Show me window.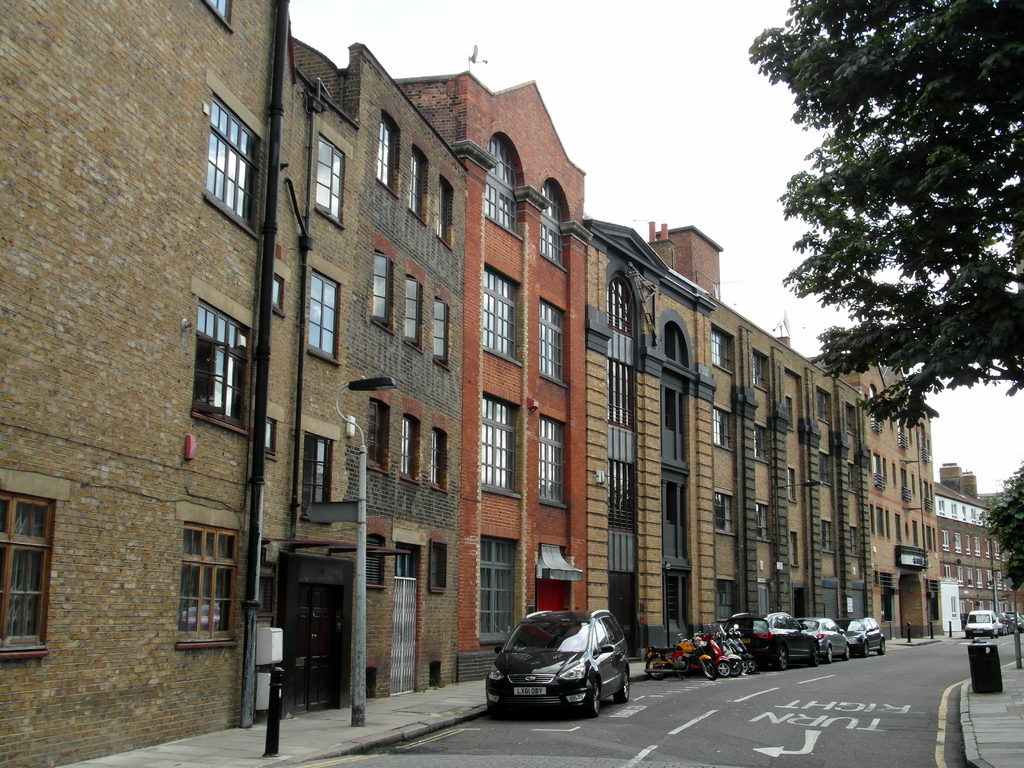
window is here: [left=377, top=117, right=392, bottom=183].
